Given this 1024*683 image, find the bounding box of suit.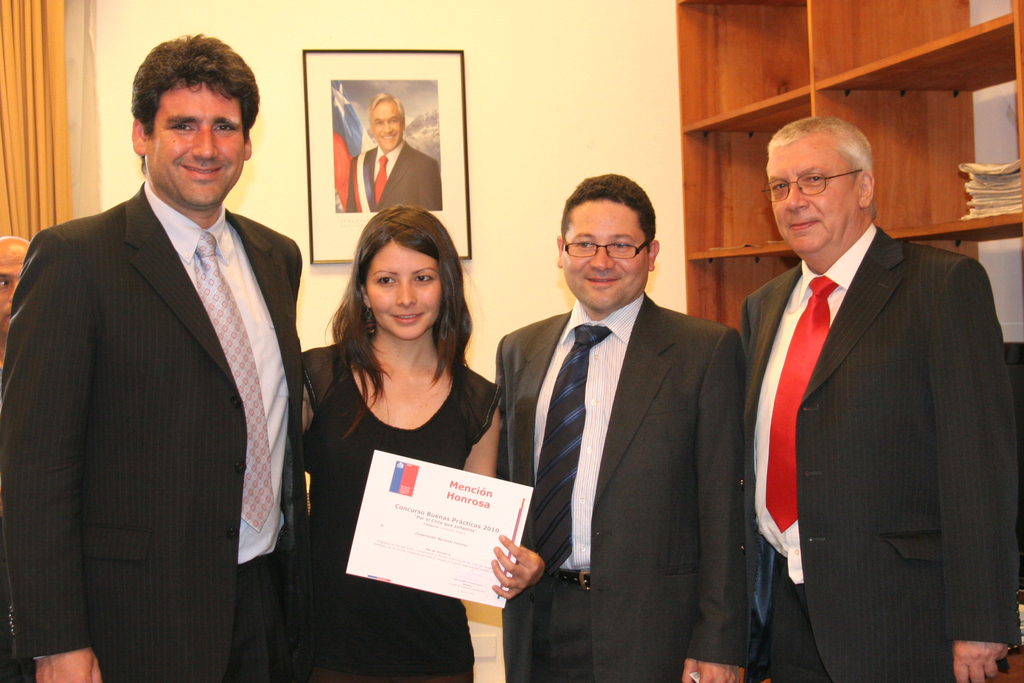
[499,292,743,682].
